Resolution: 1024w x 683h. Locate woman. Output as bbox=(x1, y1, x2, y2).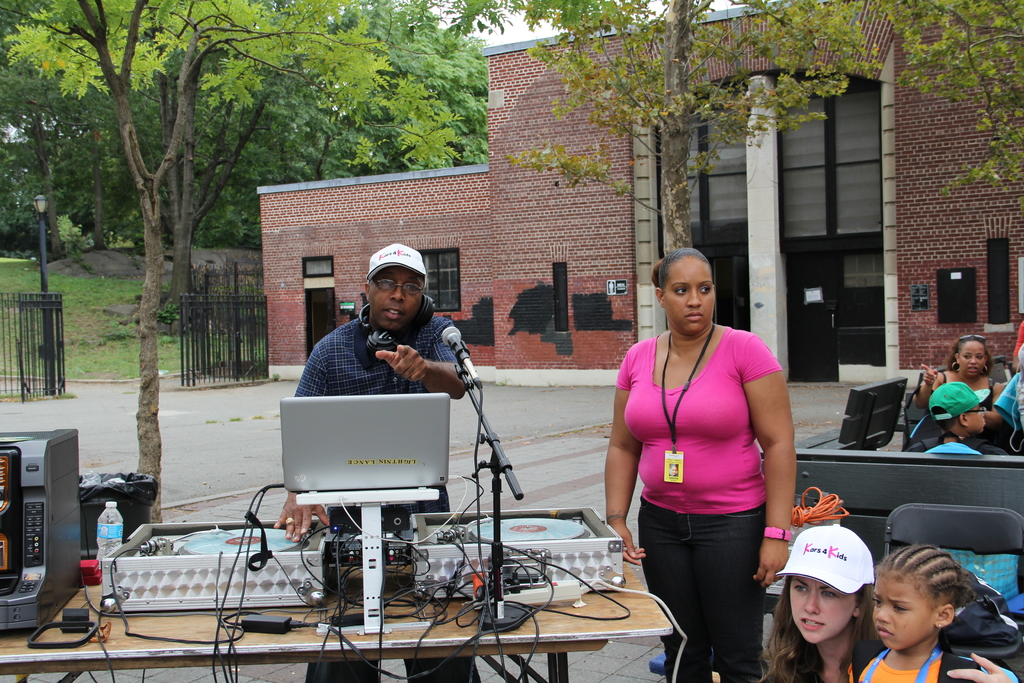
bbox=(774, 525, 1020, 682).
